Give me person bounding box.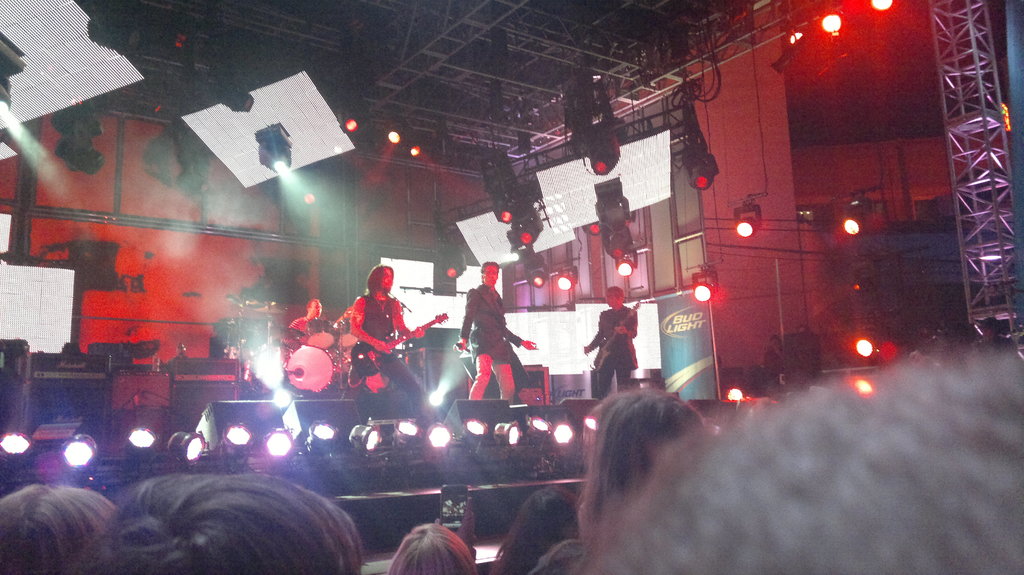
(100,474,365,574).
